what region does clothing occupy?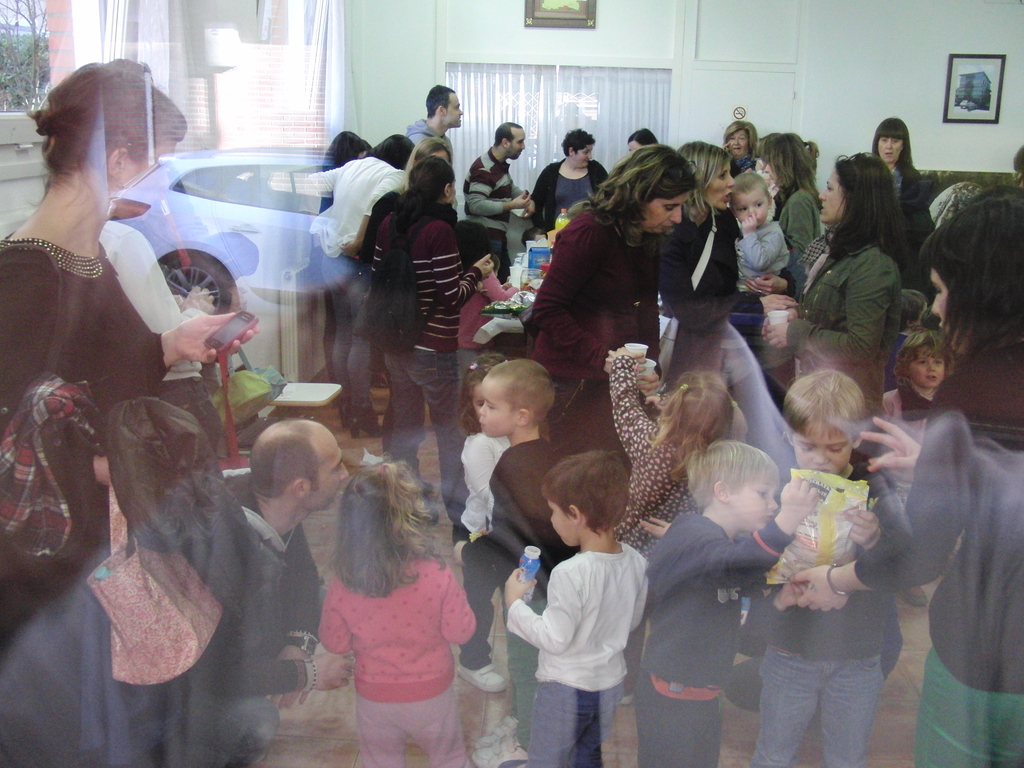
(left=511, top=510, right=656, bottom=756).
